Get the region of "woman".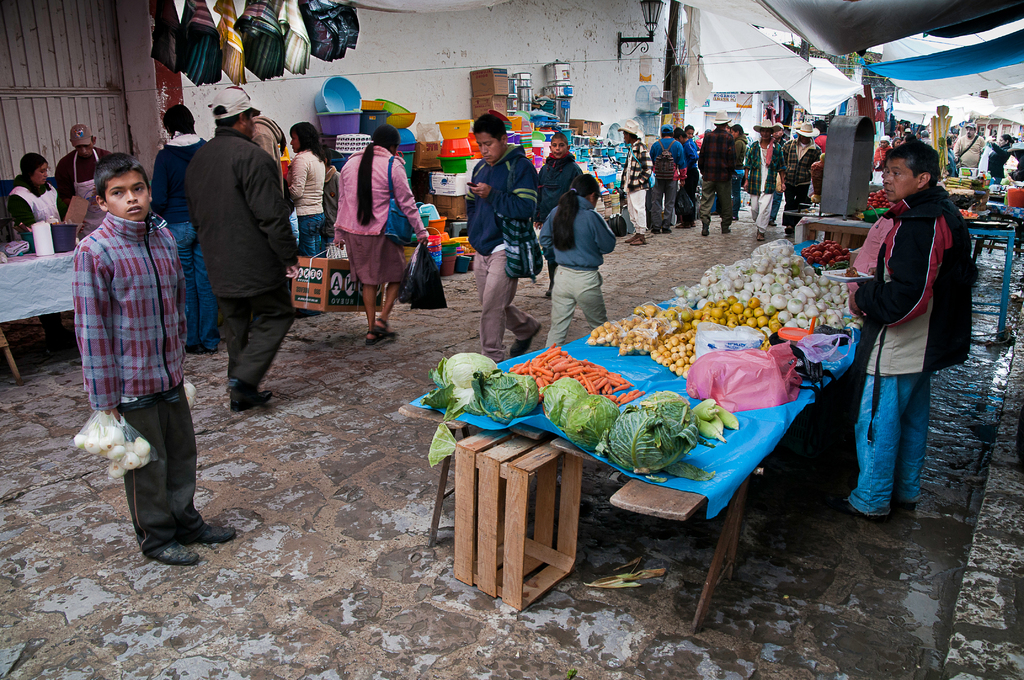
<box>317,122,427,334</box>.
